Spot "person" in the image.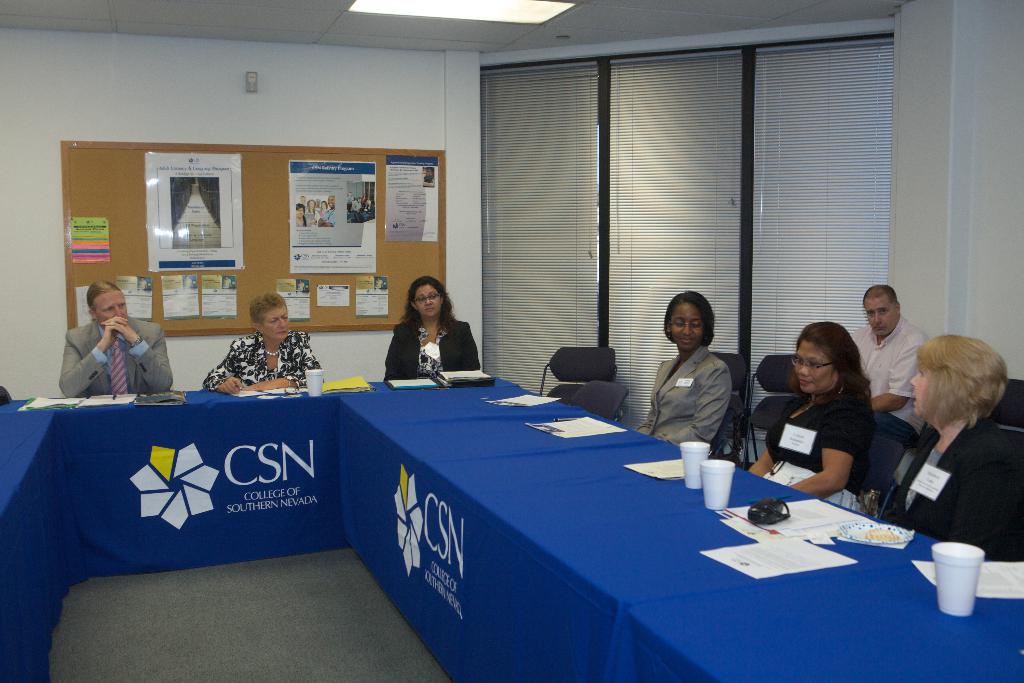
"person" found at l=384, t=277, r=483, b=379.
